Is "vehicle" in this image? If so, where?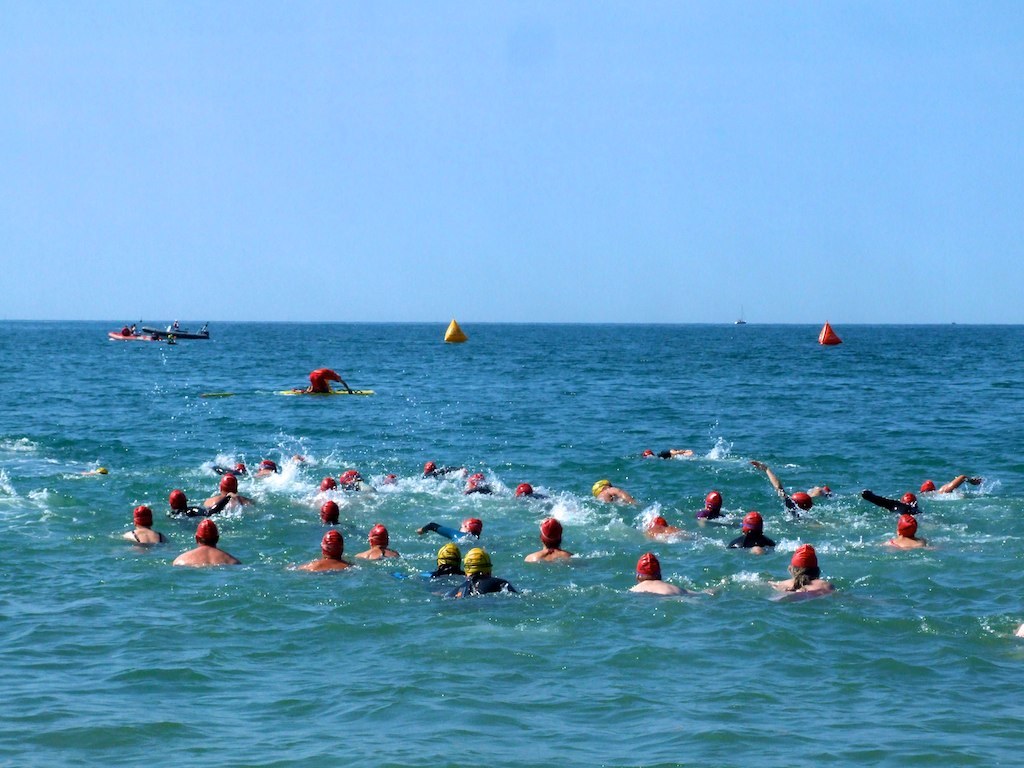
Yes, at (x1=821, y1=322, x2=848, y2=347).
